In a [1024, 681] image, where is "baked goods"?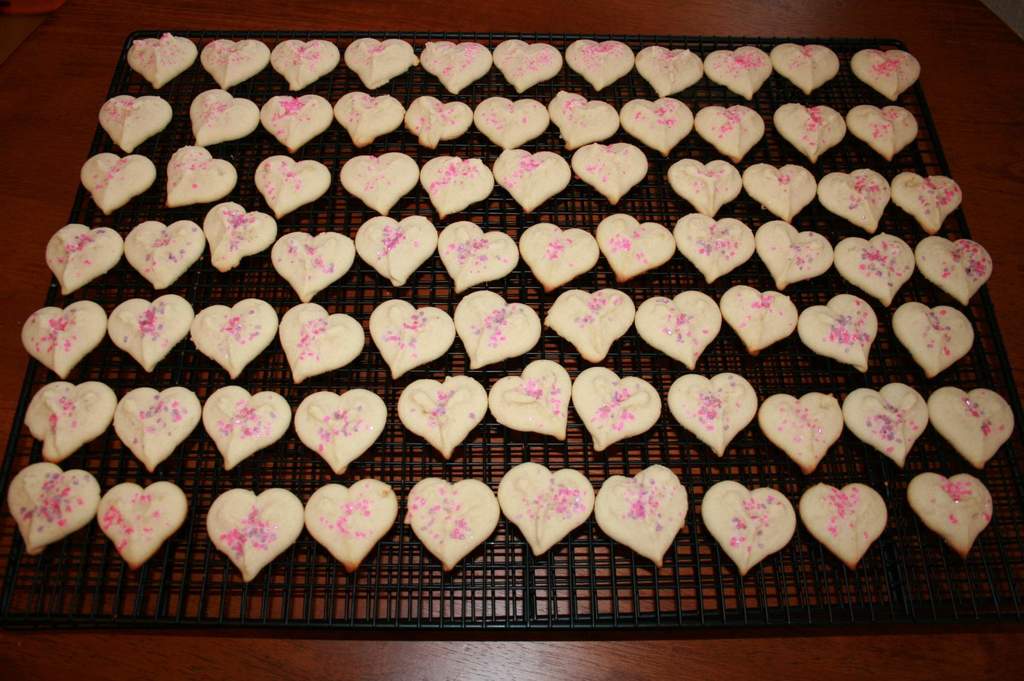
box=[705, 45, 773, 100].
